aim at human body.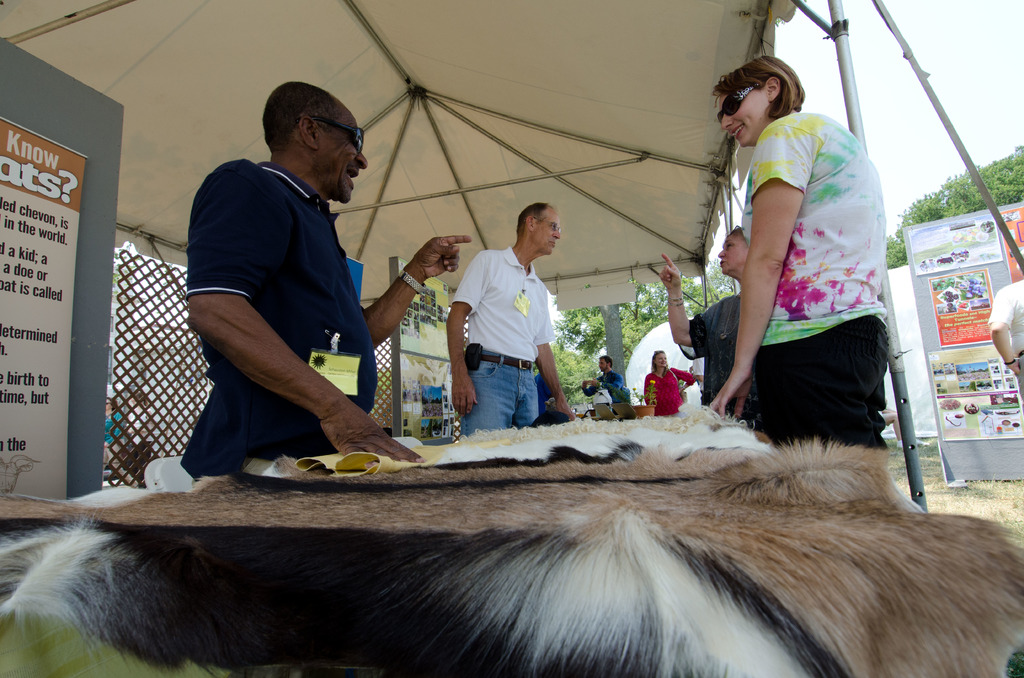
Aimed at locate(708, 51, 888, 449).
